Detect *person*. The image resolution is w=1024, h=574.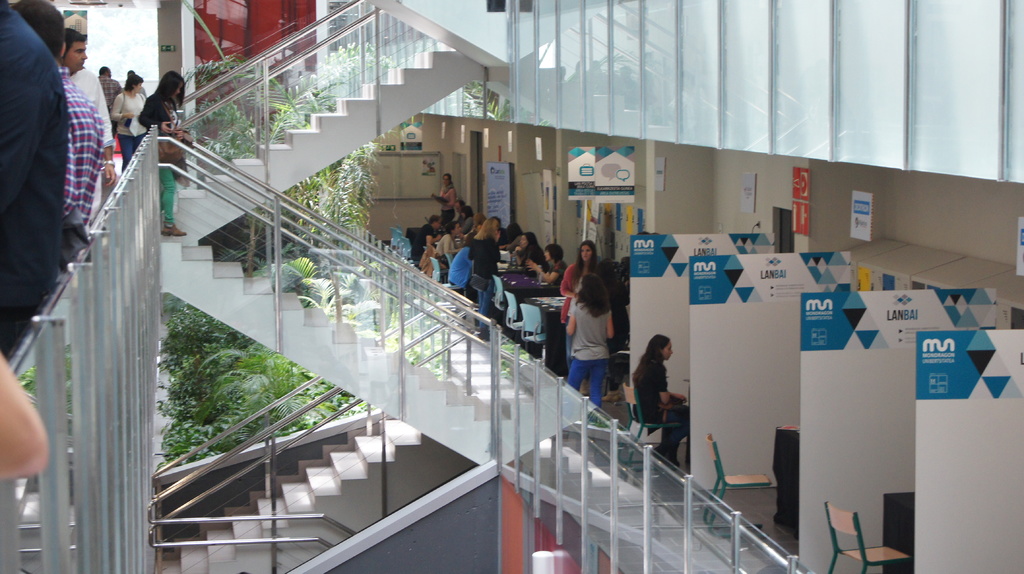
rect(524, 246, 576, 289).
